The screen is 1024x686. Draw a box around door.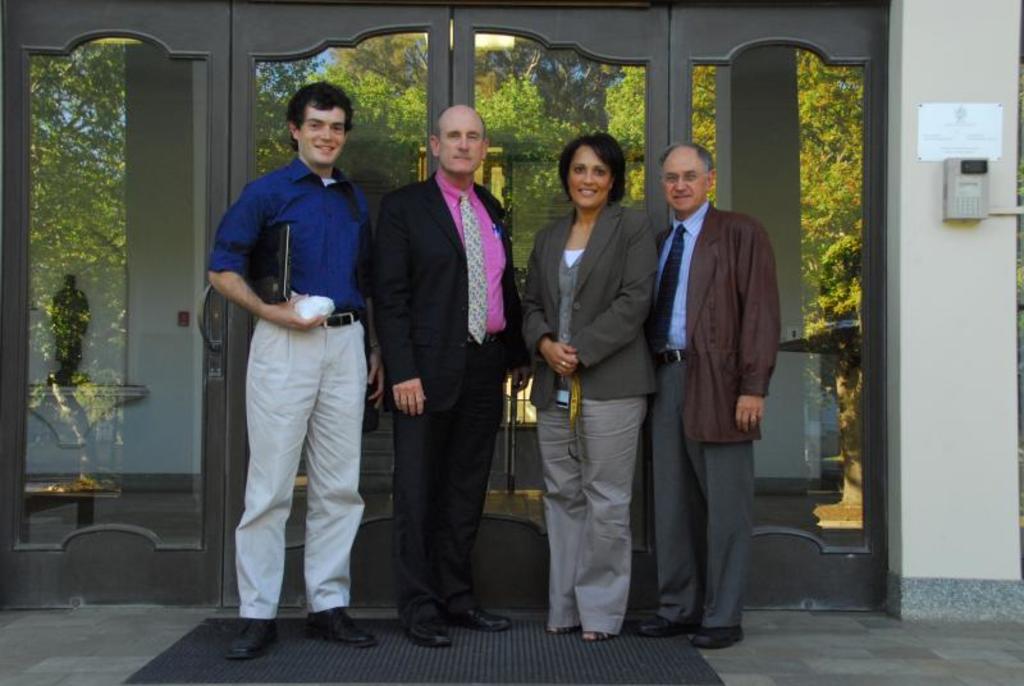
bbox=(662, 0, 886, 614).
